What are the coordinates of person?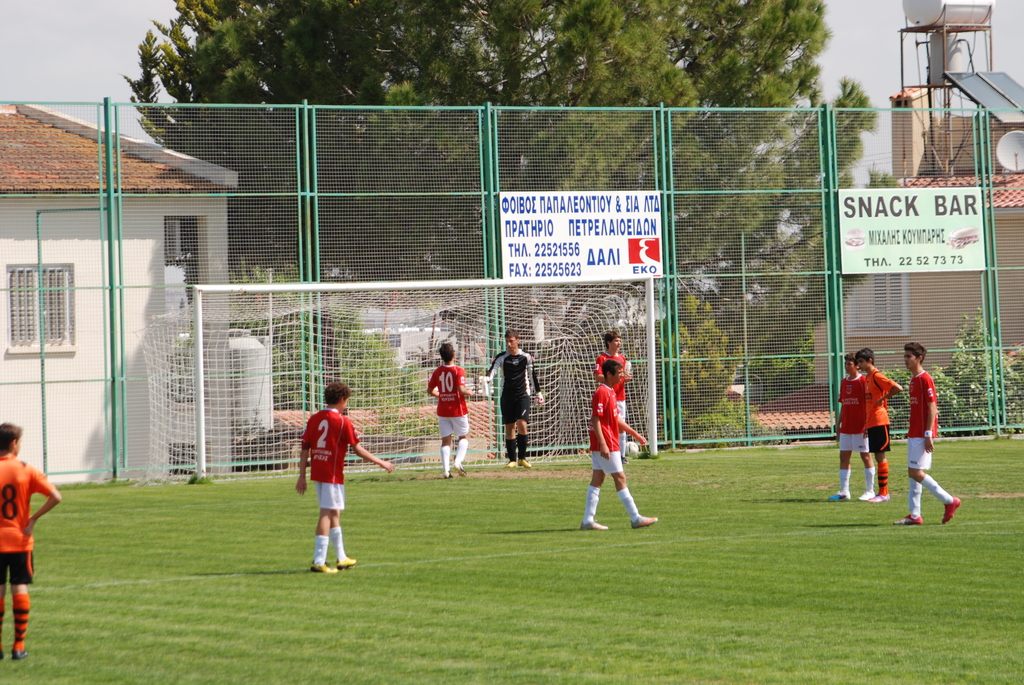
Rect(582, 356, 660, 527).
